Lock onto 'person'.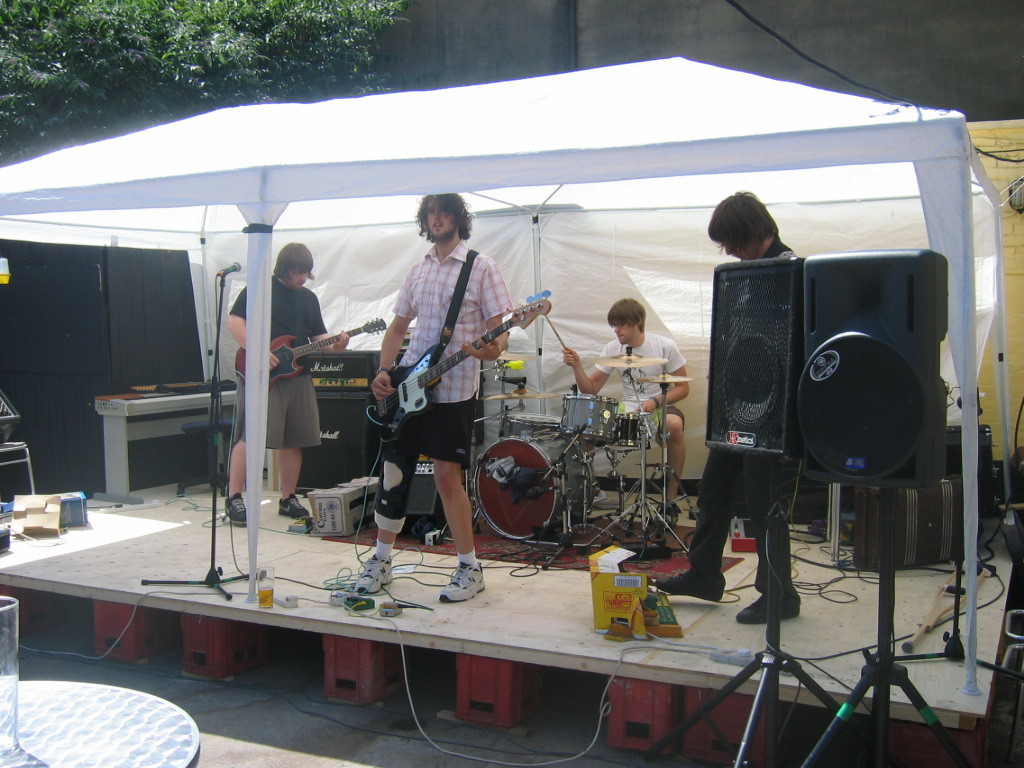
Locked: Rect(377, 168, 505, 564).
